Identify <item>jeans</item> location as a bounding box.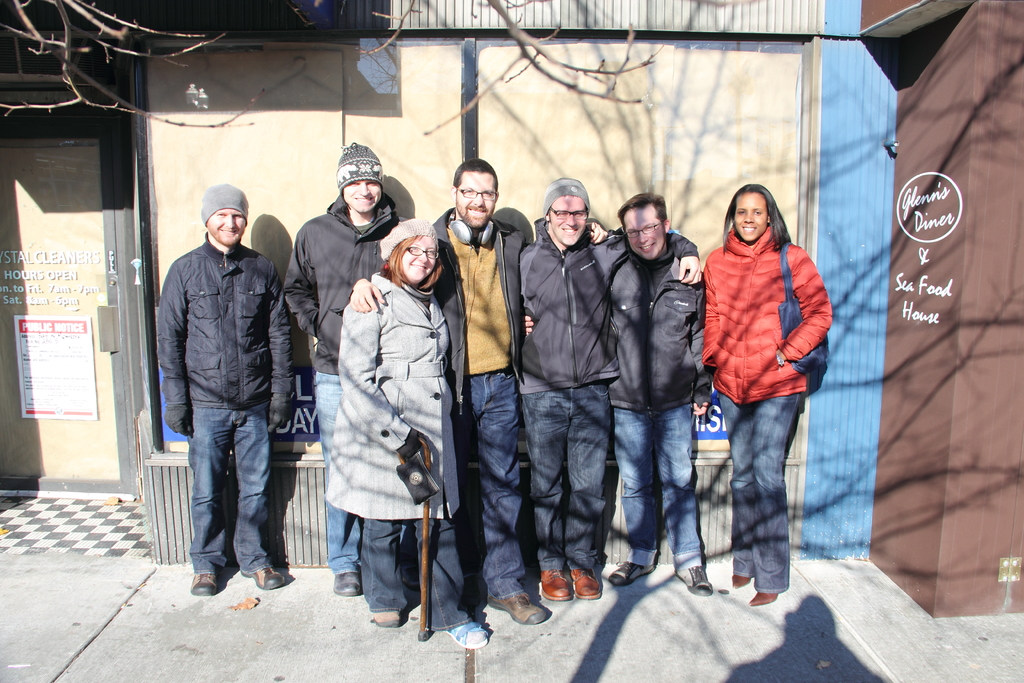
BBox(465, 370, 518, 597).
